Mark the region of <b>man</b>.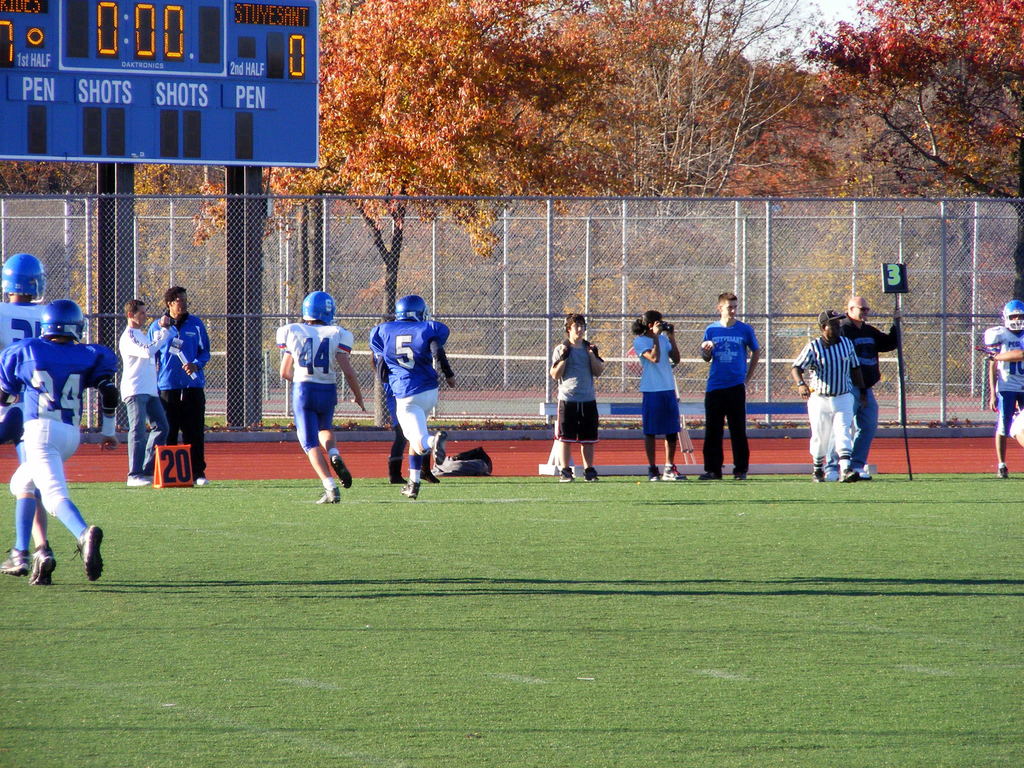
Region: bbox=[278, 291, 365, 506].
